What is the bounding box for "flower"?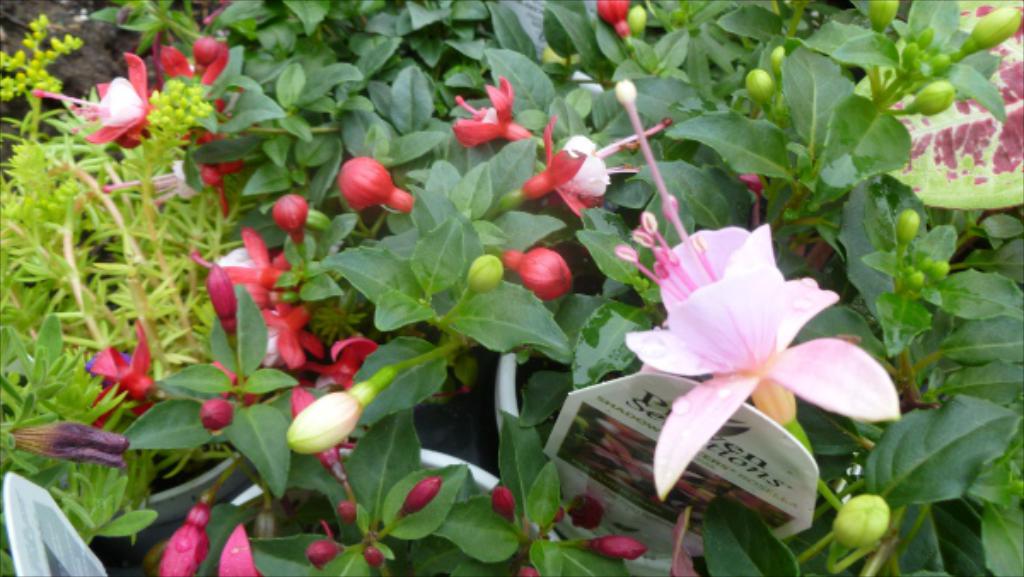
bbox=[217, 516, 266, 575].
